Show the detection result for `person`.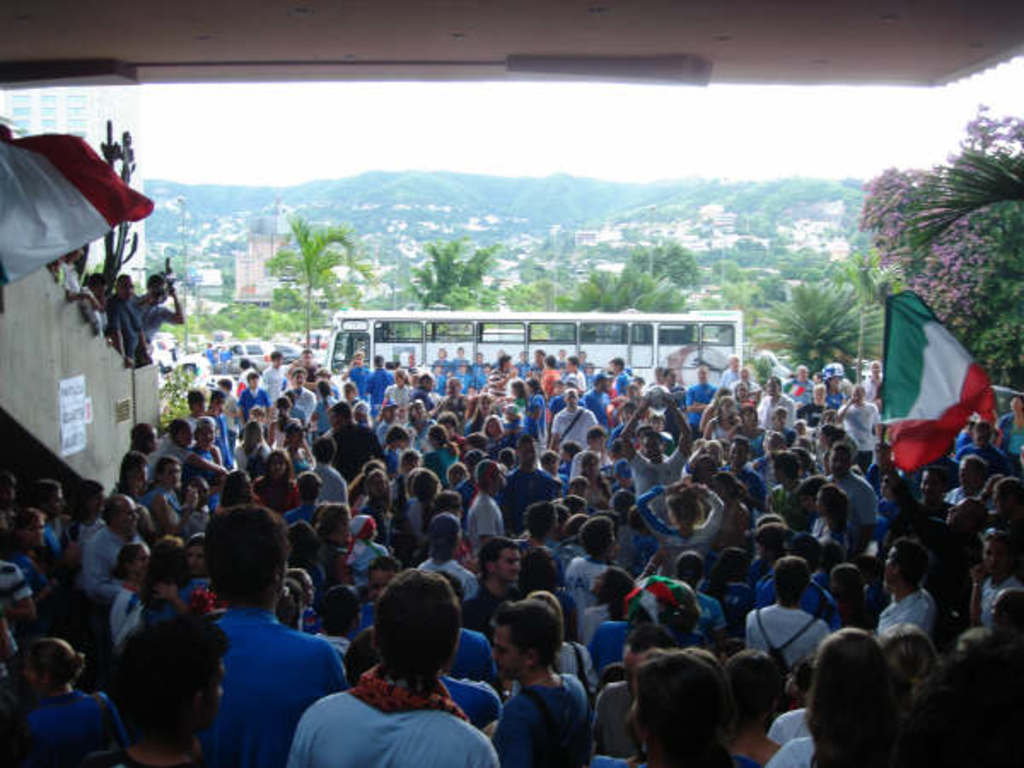
[left=492, top=589, right=597, bottom=766].
